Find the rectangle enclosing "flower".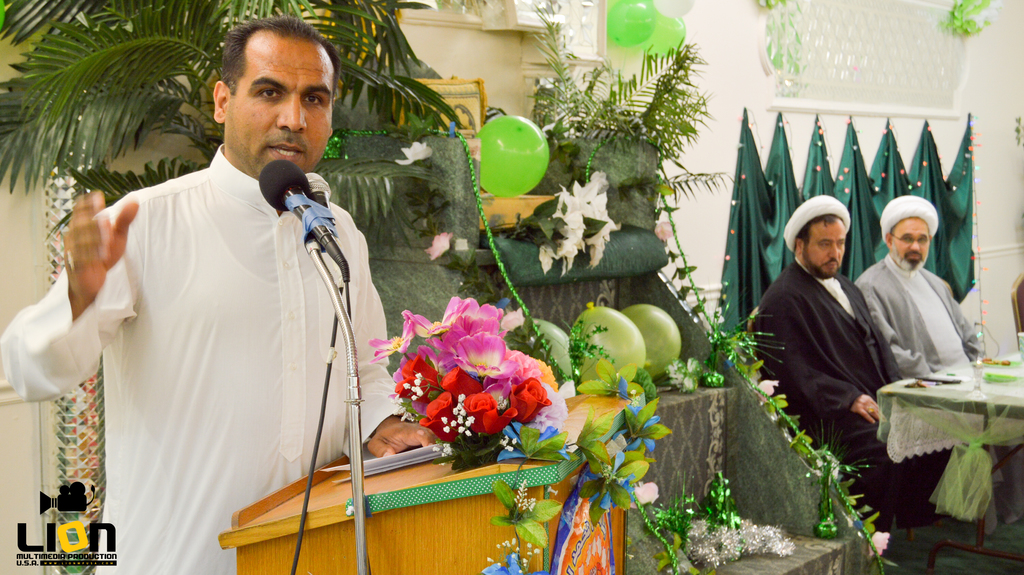
l=392, t=136, r=430, b=166.
